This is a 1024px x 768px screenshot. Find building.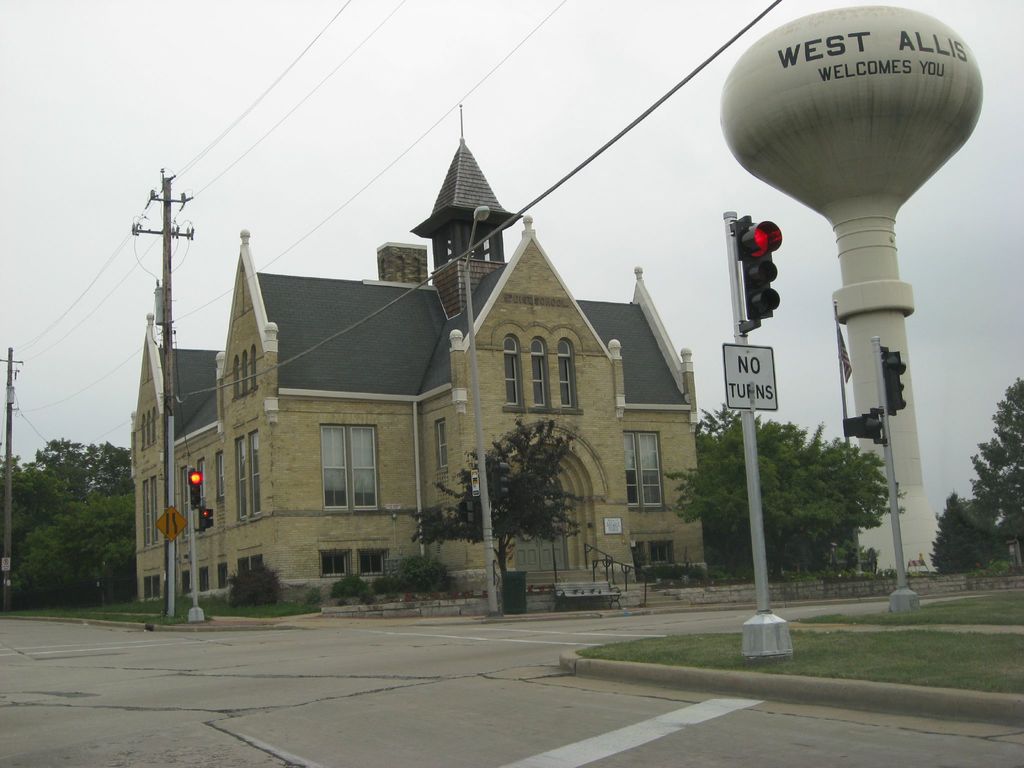
Bounding box: [left=131, top=101, right=706, bottom=605].
